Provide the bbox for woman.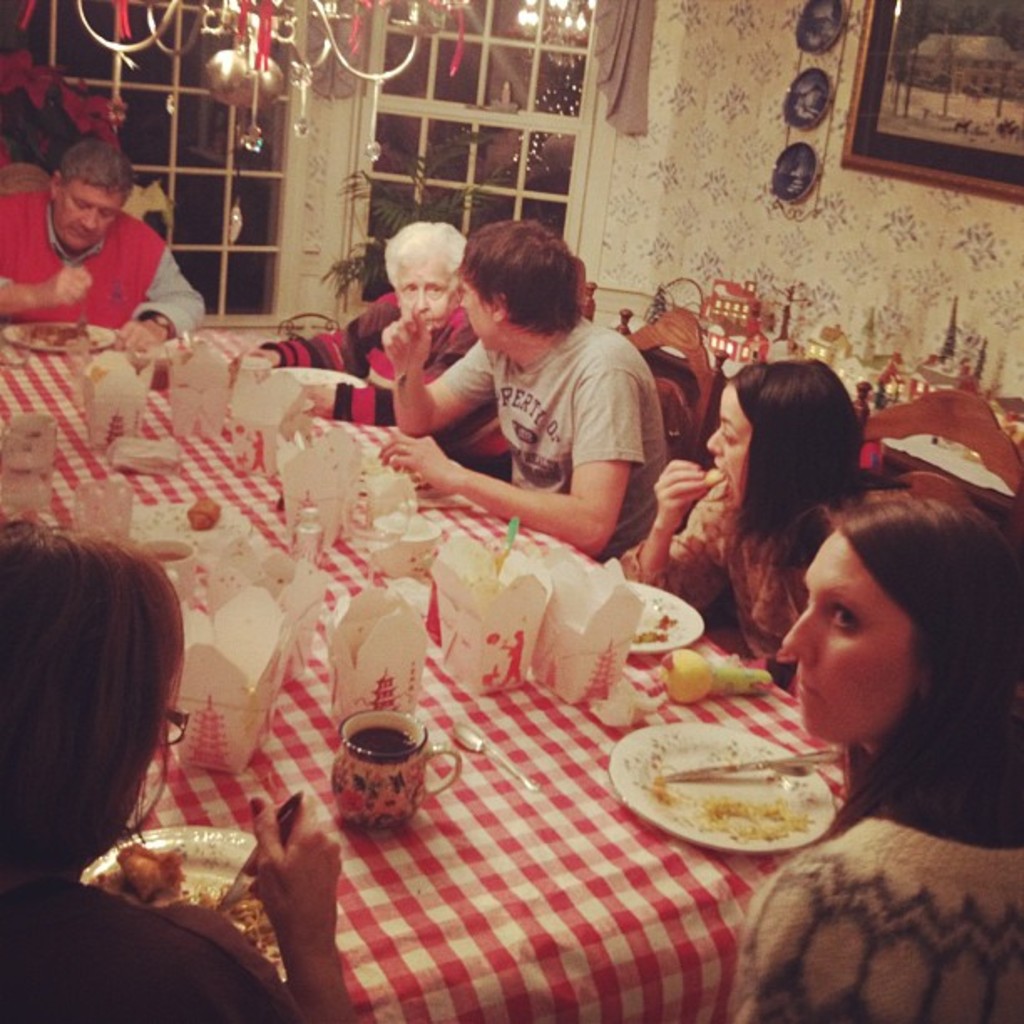
x1=612 y1=363 x2=885 y2=699.
